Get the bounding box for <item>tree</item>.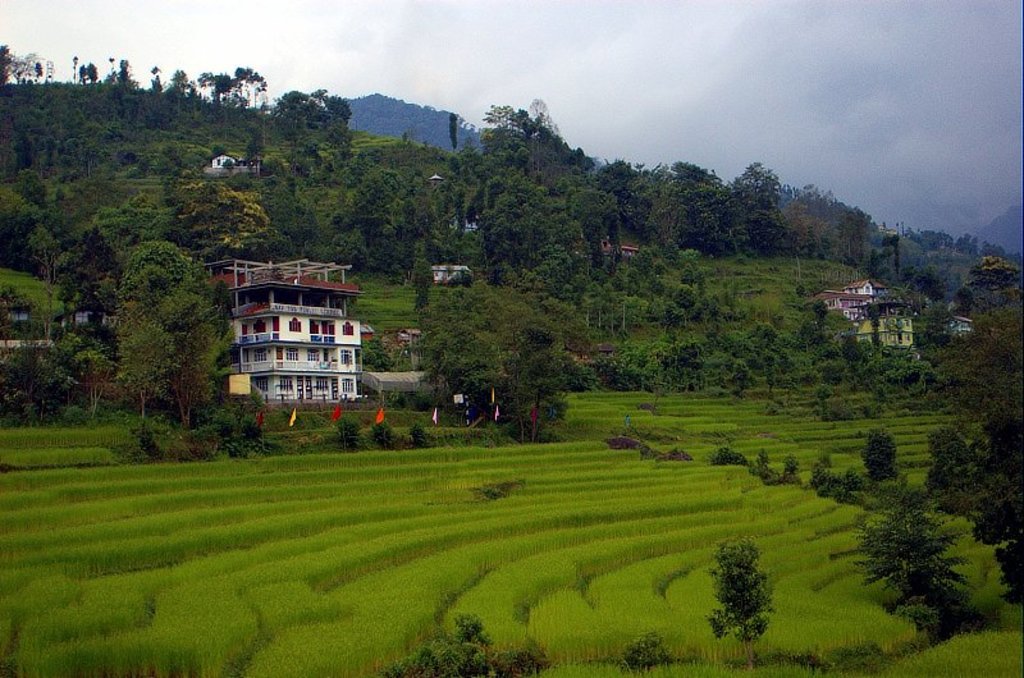
[left=920, top=418, right=1010, bottom=559].
